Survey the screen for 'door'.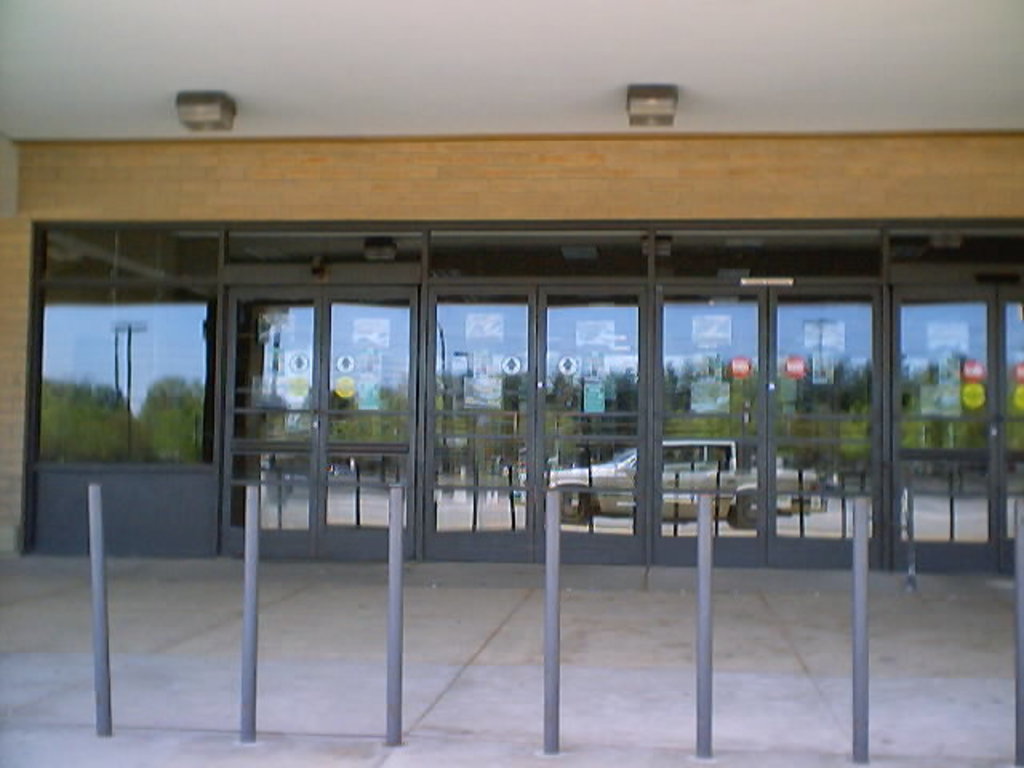
Survey found: crop(221, 218, 416, 563).
